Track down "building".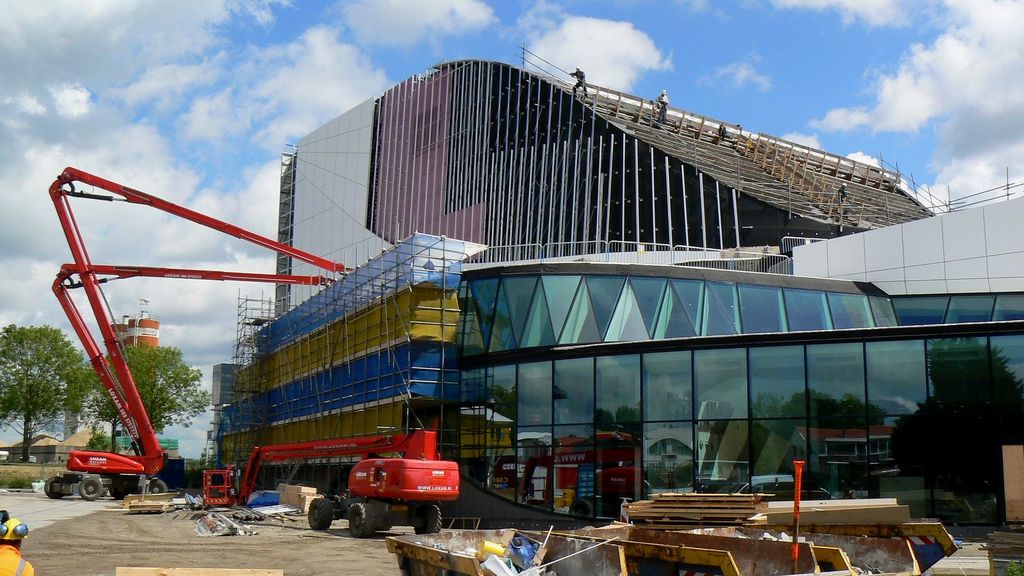
Tracked to pyautogui.locateOnScreen(214, 44, 1023, 531).
